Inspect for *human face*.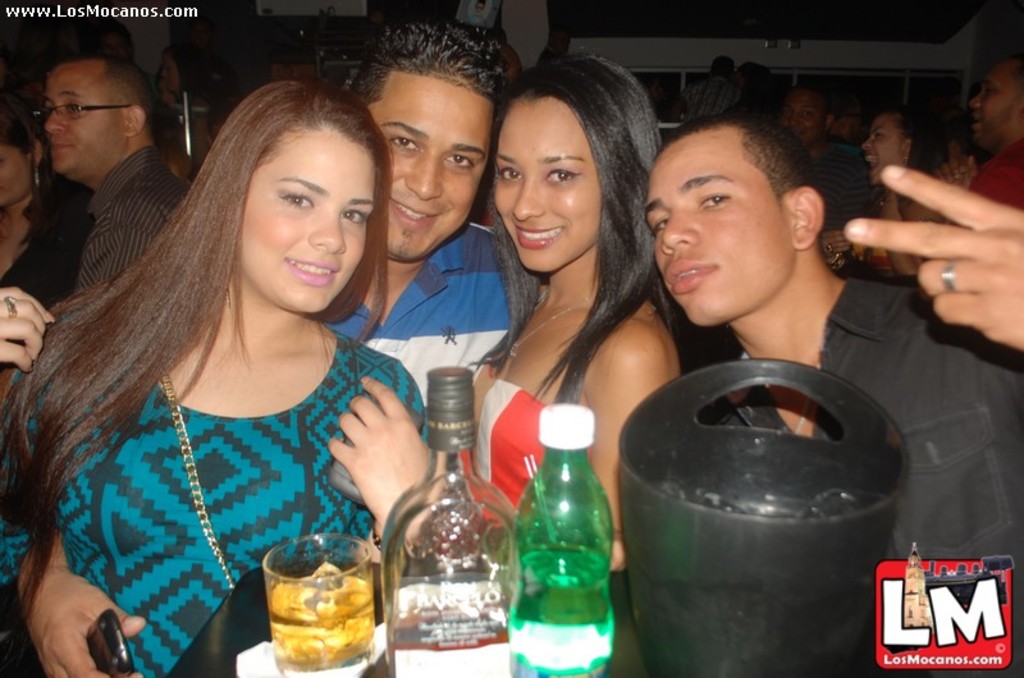
Inspection: rect(493, 95, 599, 276).
